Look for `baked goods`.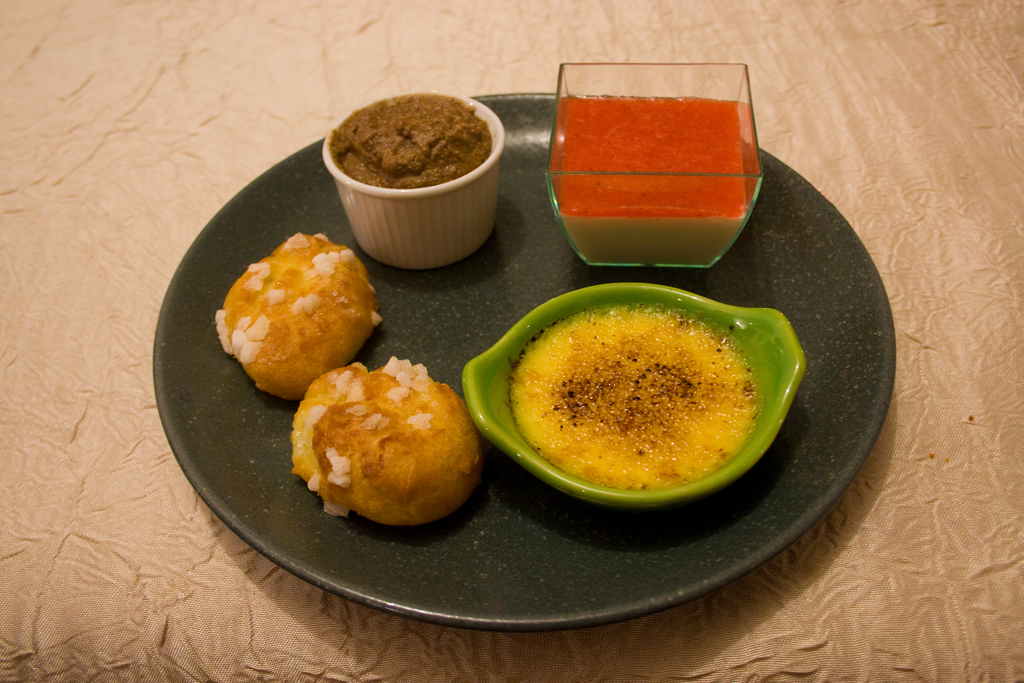
Found: (left=300, top=350, right=483, bottom=531).
